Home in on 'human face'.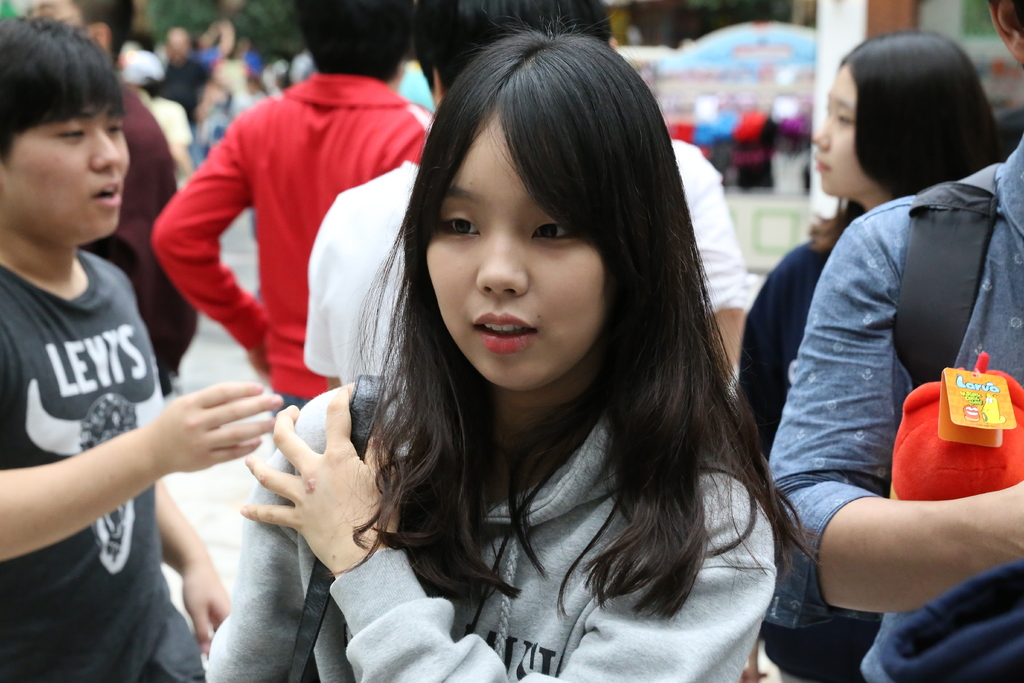
Homed in at bbox=[815, 64, 881, 201].
